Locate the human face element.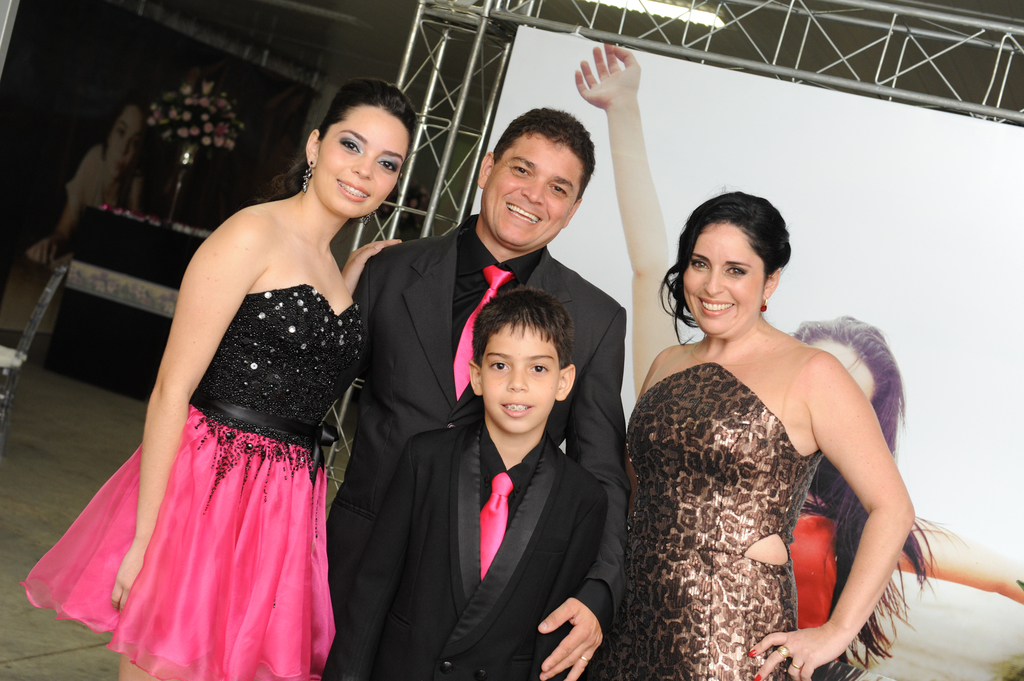
Element bbox: <region>482, 319, 561, 434</region>.
